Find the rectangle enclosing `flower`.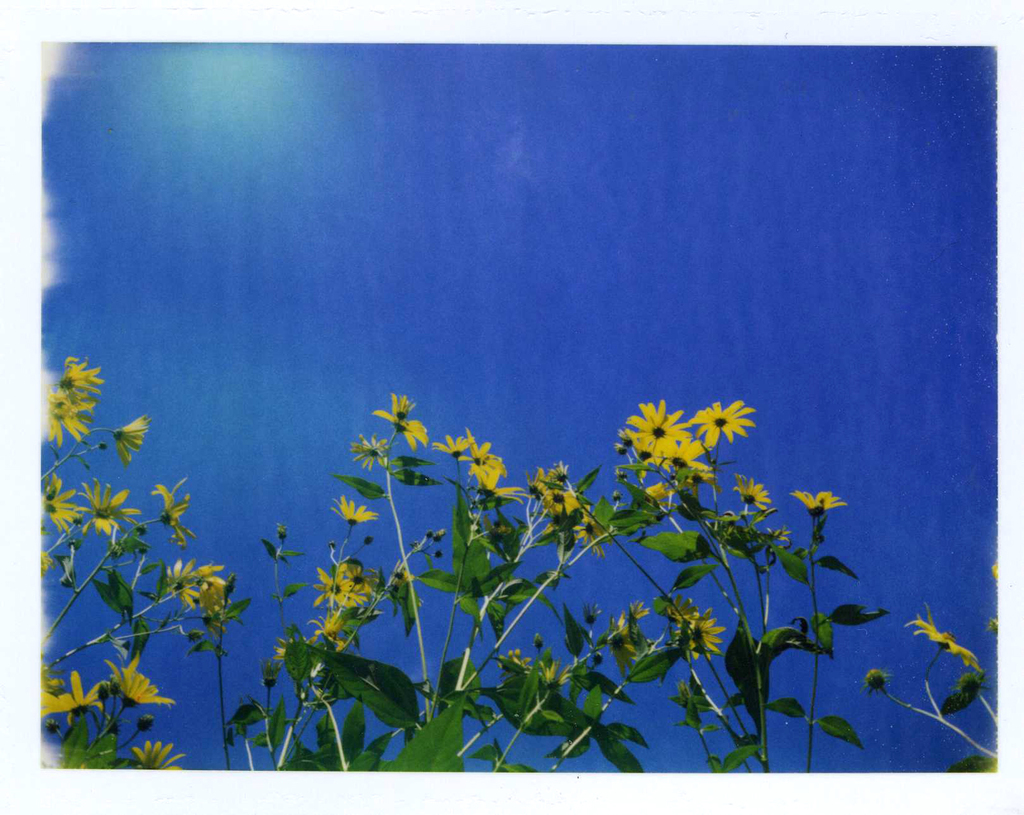
Rect(727, 479, 778, 514).
